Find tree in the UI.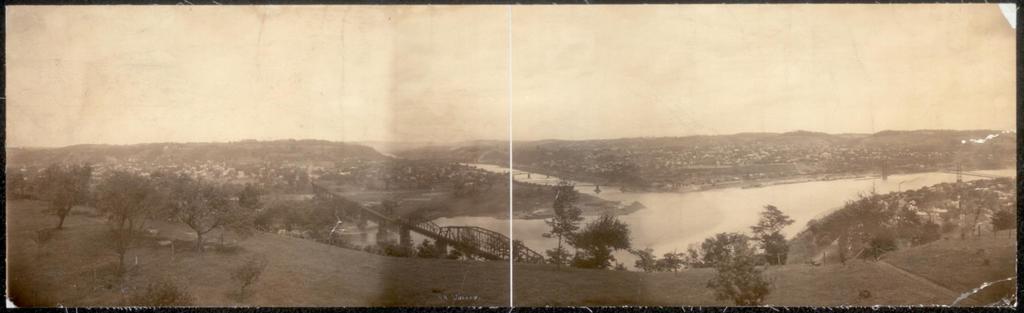
UI element at (161,170,227,248).
